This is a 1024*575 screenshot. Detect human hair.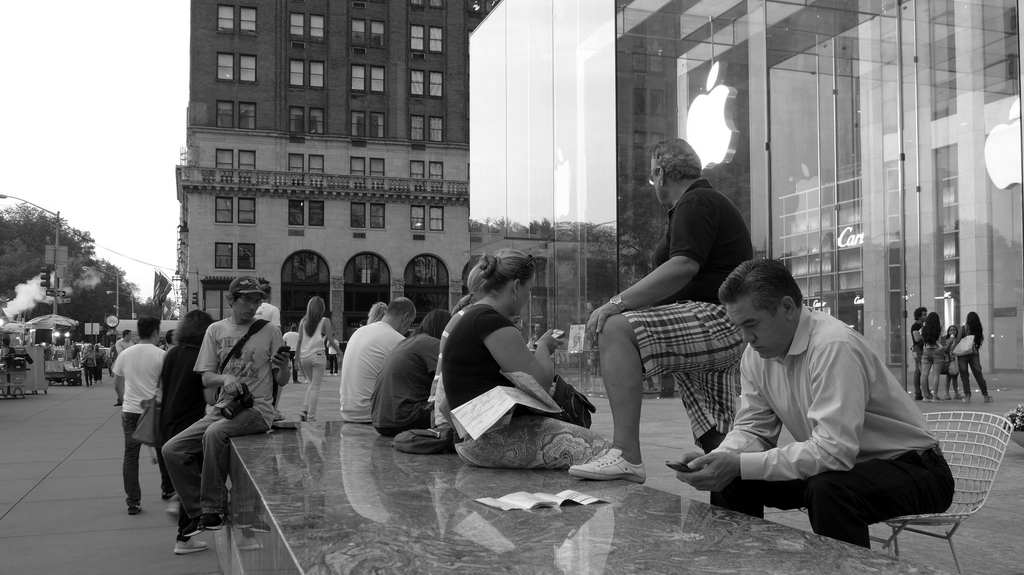
910:303:927:320.
